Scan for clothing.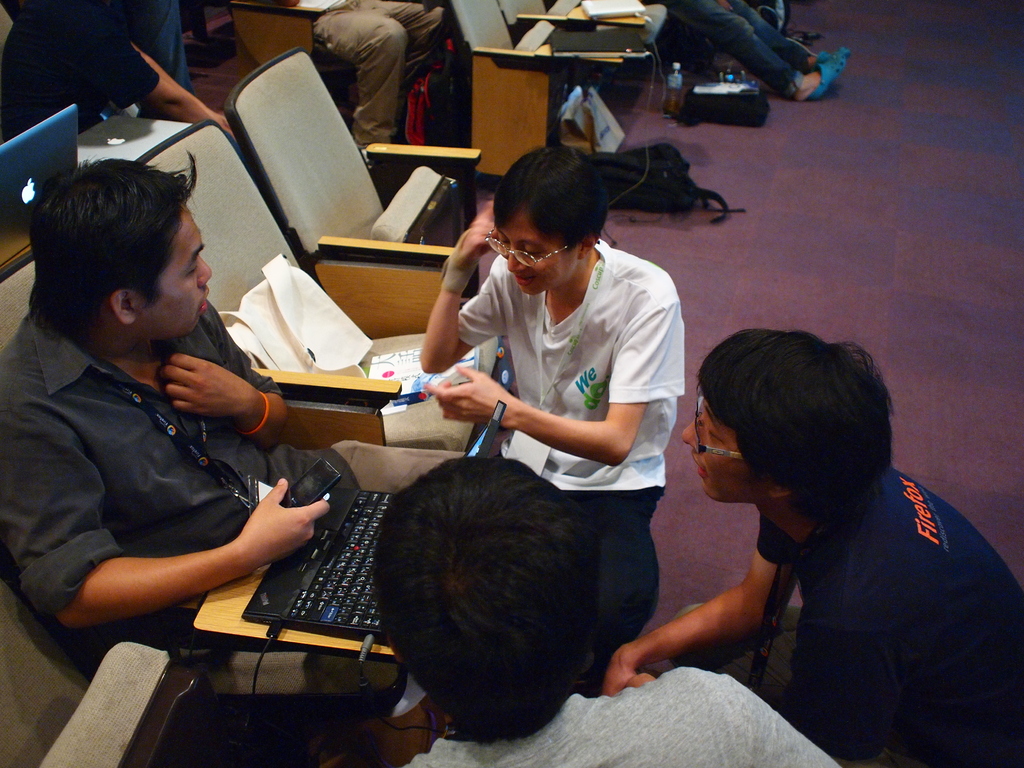
Scan result: box=[2, 187, 319, 676].
